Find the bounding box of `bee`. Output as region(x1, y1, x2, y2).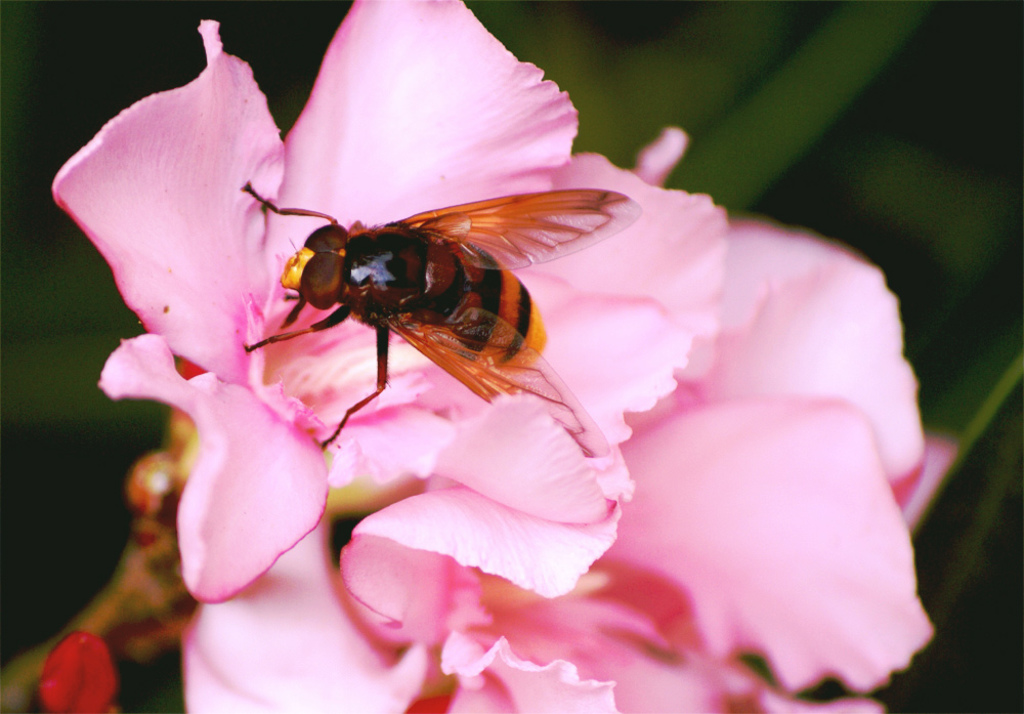
region(242, 178, 639, 456).
